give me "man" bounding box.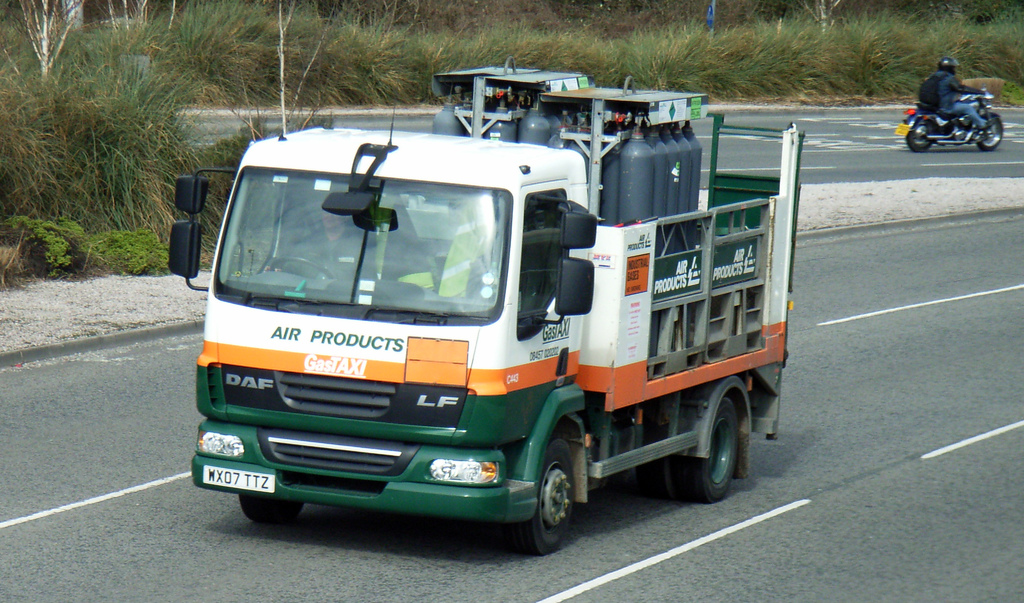
BBox(918, 62, 993, 132).
